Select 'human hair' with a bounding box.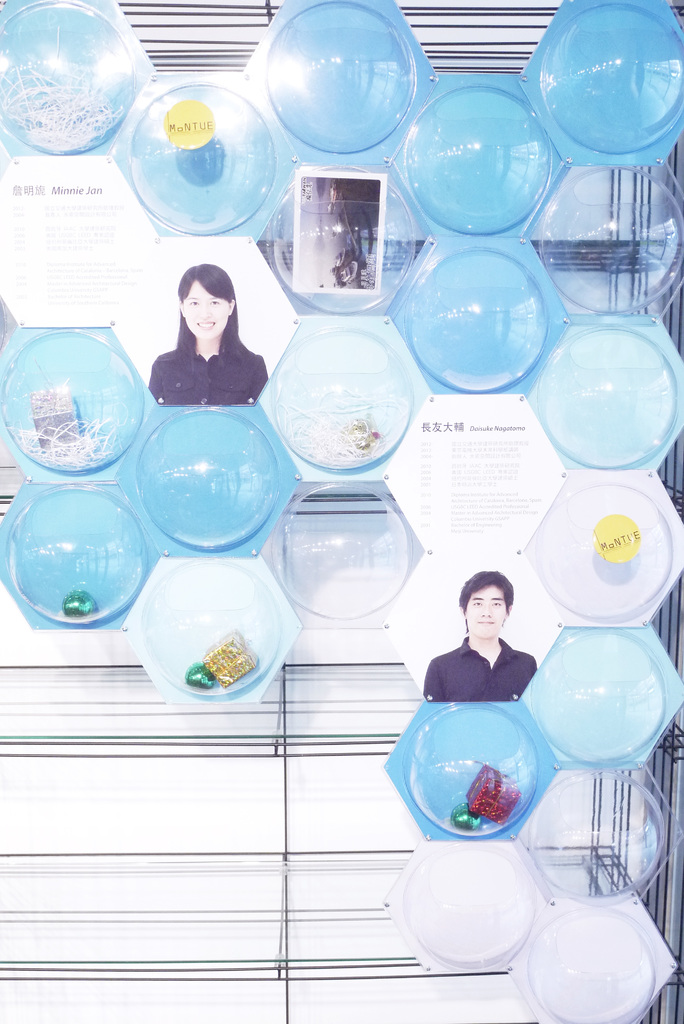
457/572/514/615.
